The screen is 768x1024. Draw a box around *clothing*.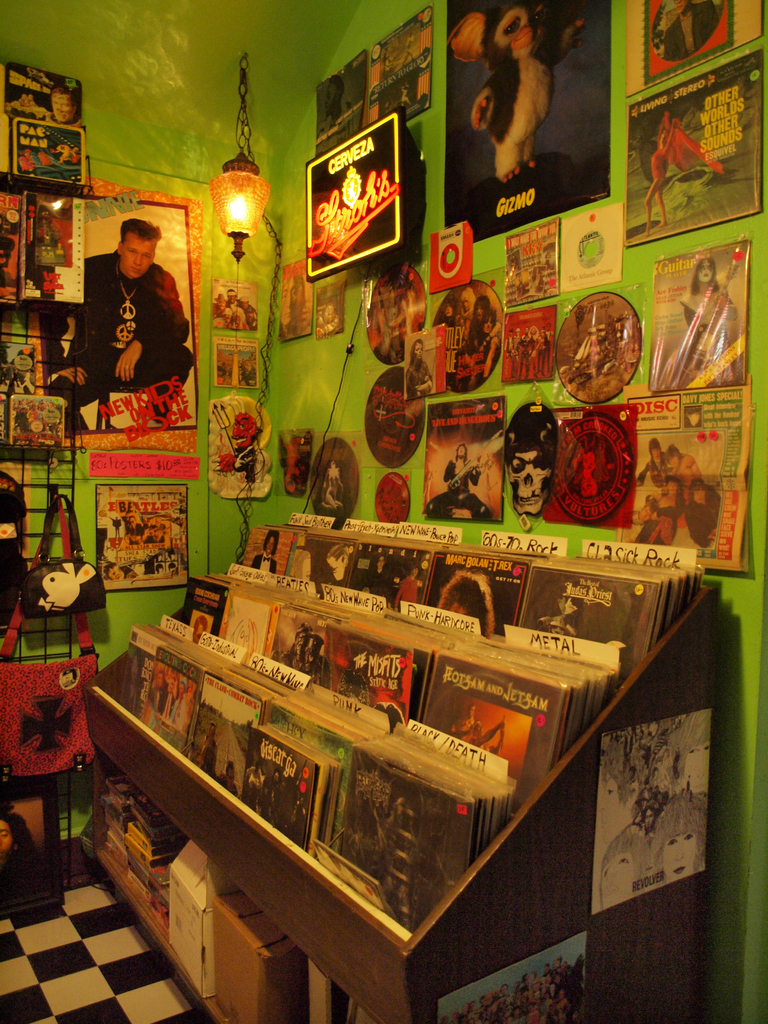
l=678, t=287, r=732, b=387.
